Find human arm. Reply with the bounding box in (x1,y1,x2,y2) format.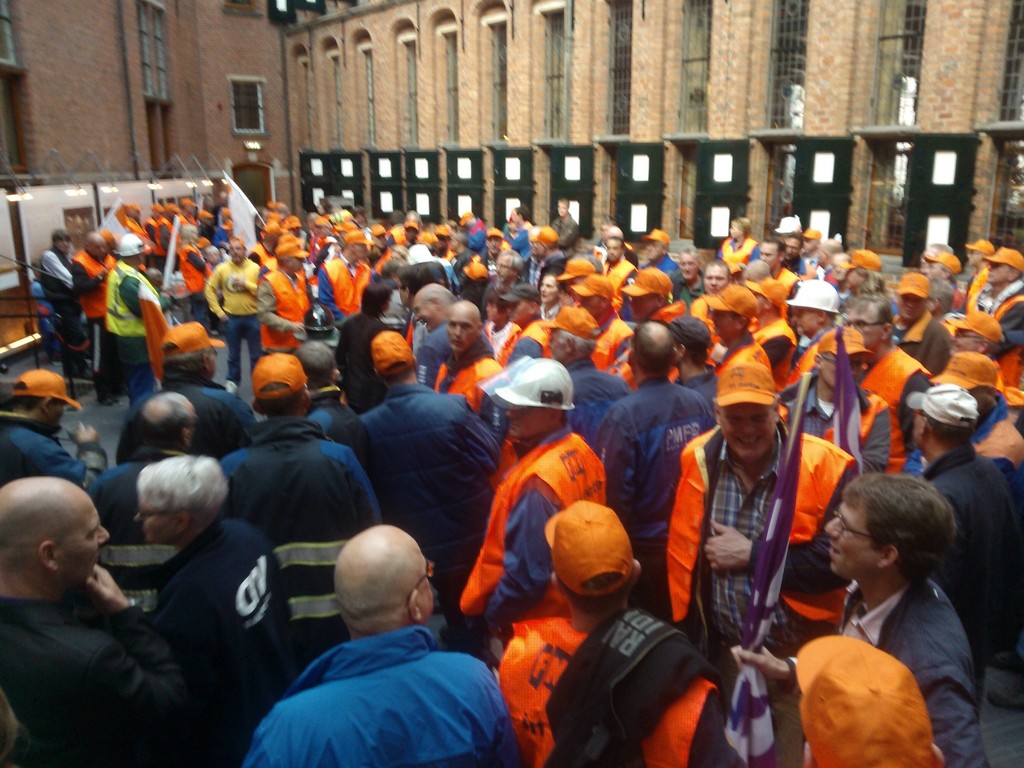
(469,219,486,247).
